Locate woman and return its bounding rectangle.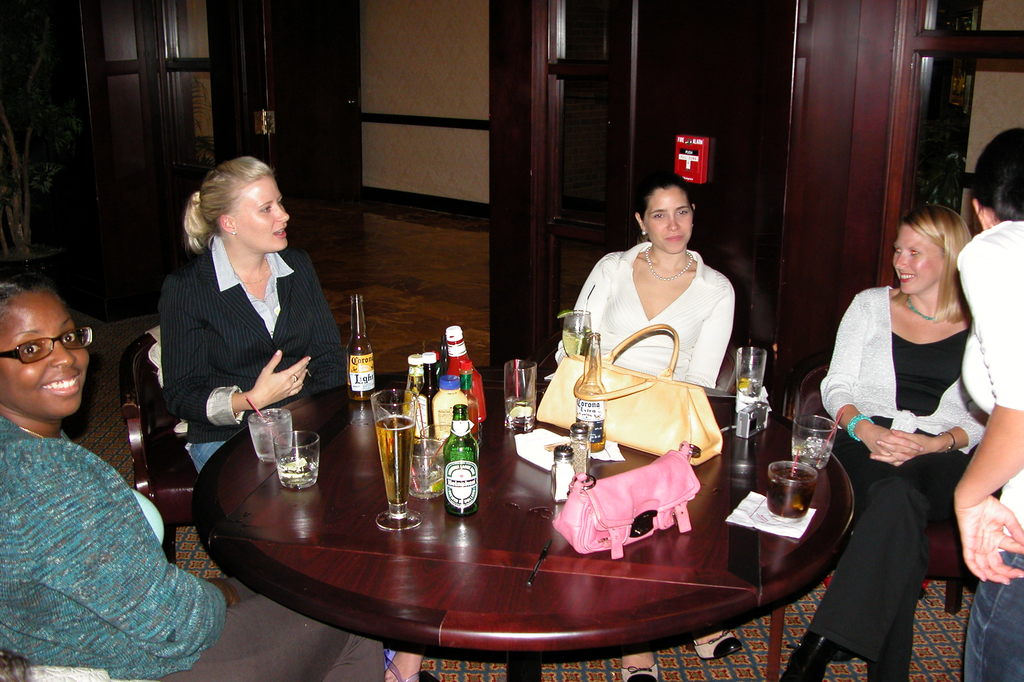
l=941, t=117, r=1023, b=681.
